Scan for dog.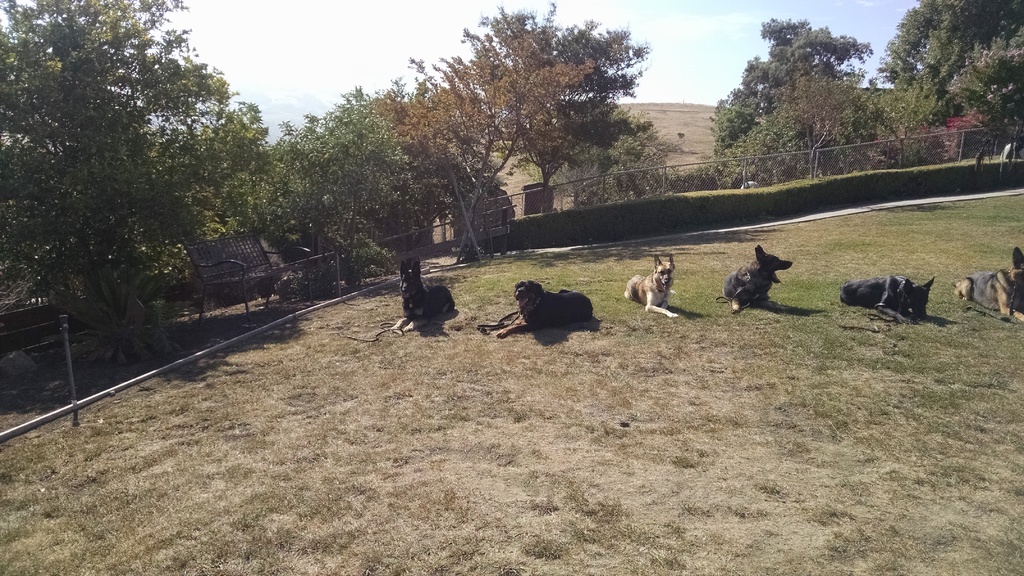
Scan result: (836,273,934,314).
